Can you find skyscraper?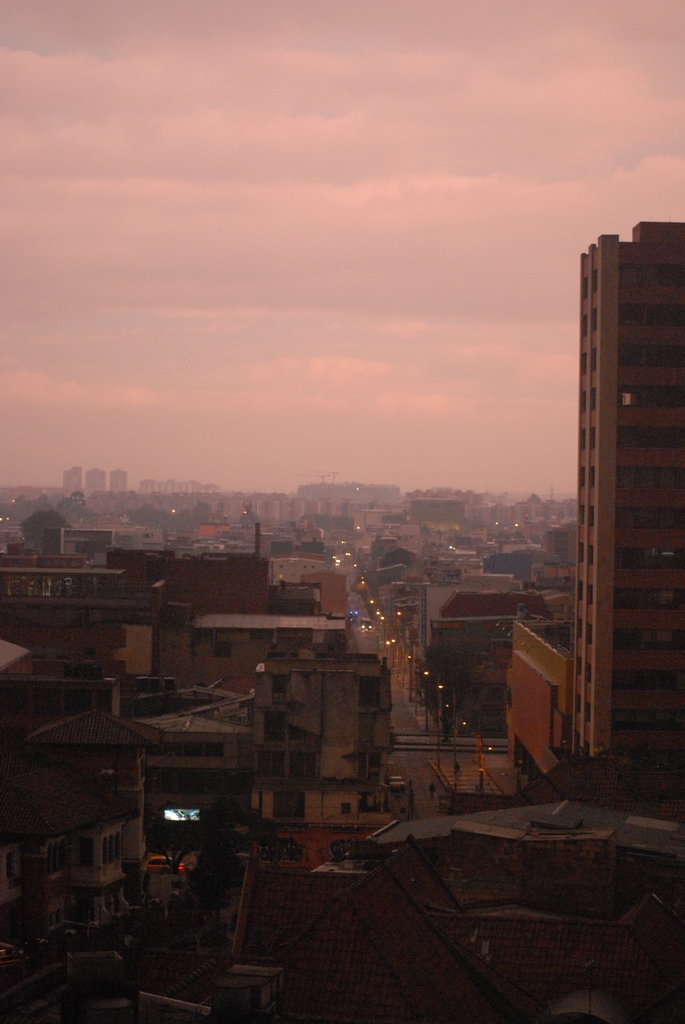
Yes, bounding box: pyautogui.locateOnScreen(228, 636, 400, 824).
